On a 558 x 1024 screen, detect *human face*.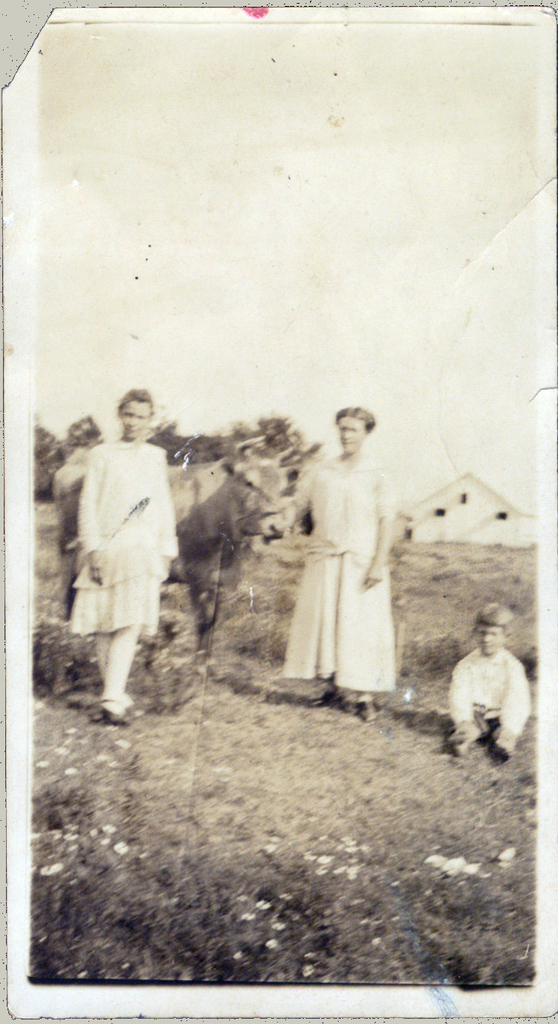
bbox=[478, 621, 499, 653].
